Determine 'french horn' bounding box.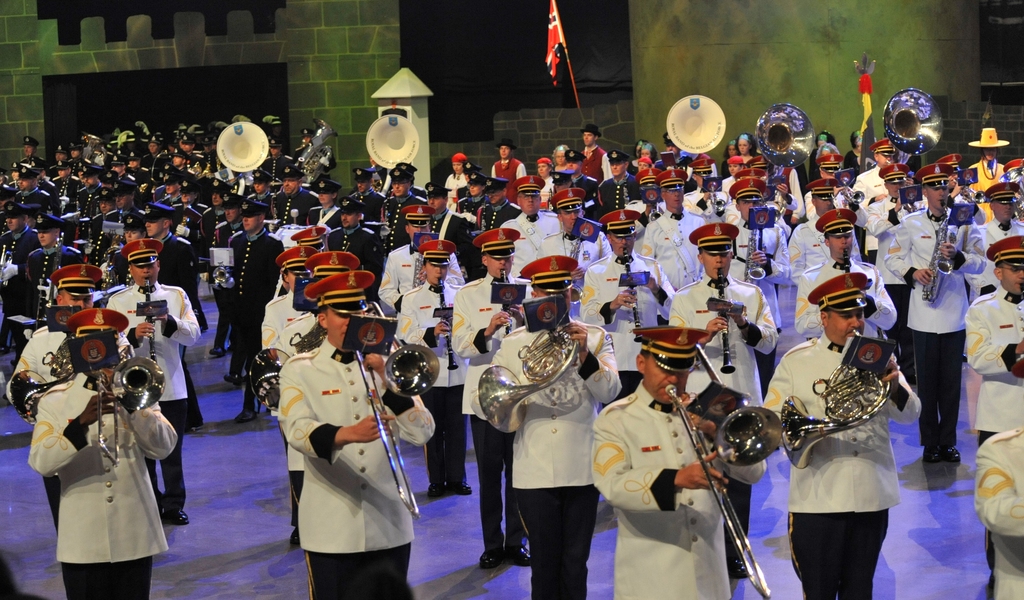
Determined: [655, 92, 729, 171].
